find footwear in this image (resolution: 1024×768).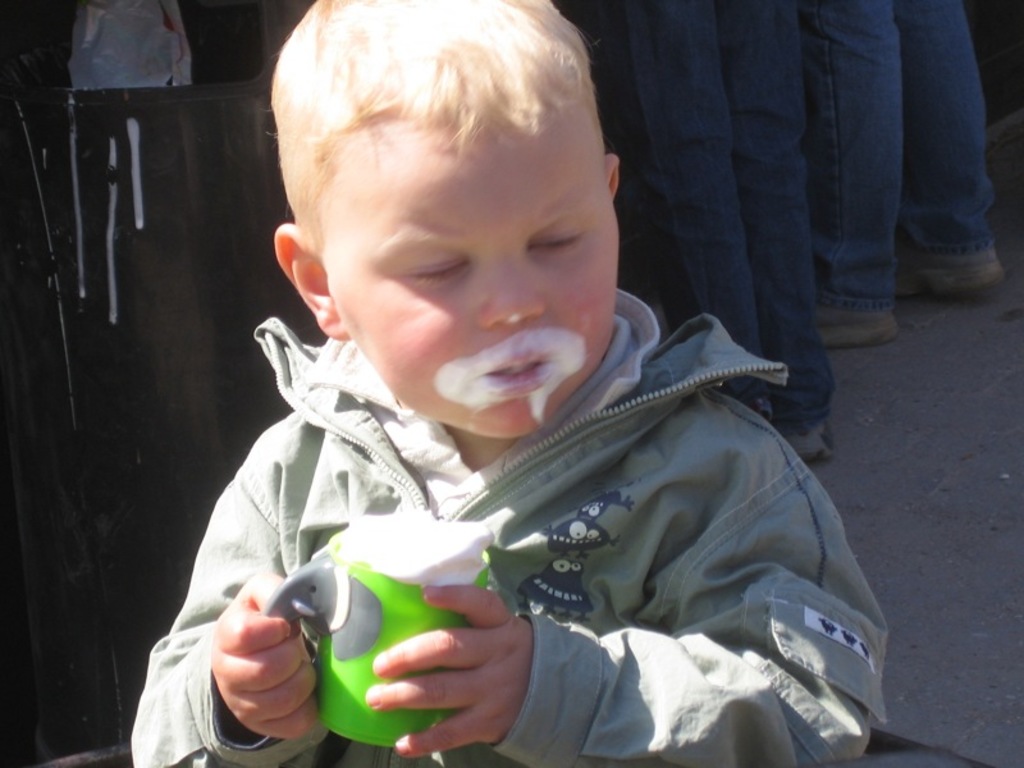
[910, 201, 1015, 287].
